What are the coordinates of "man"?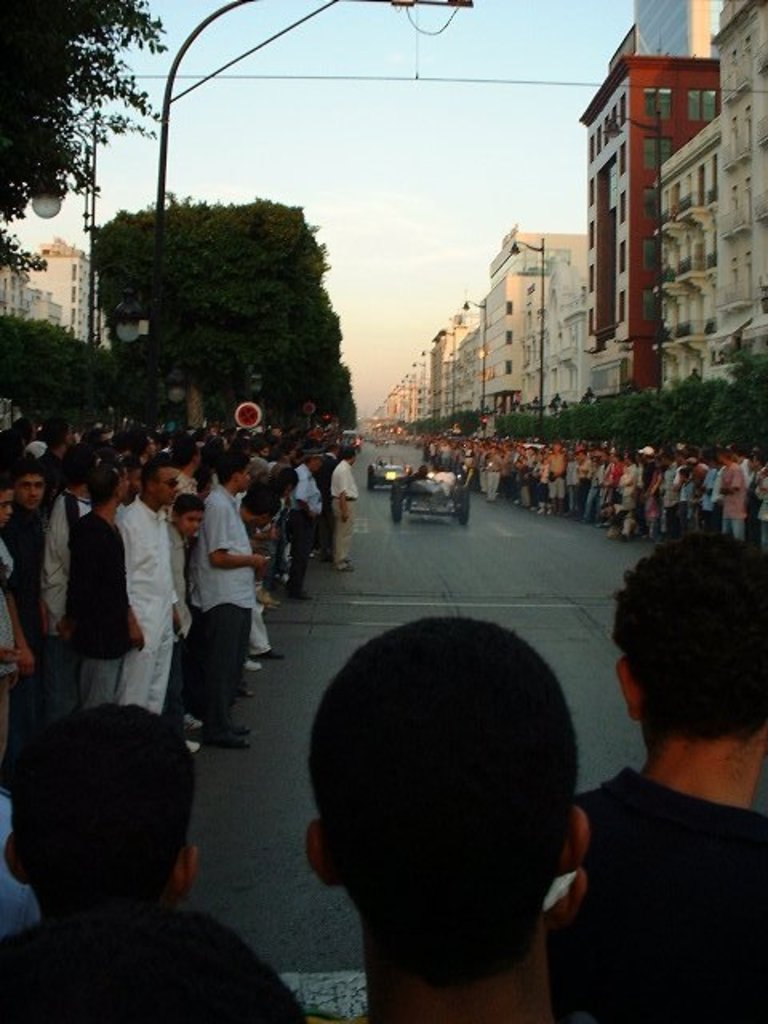
[left=291, top=450, right=320, bottom=597].
